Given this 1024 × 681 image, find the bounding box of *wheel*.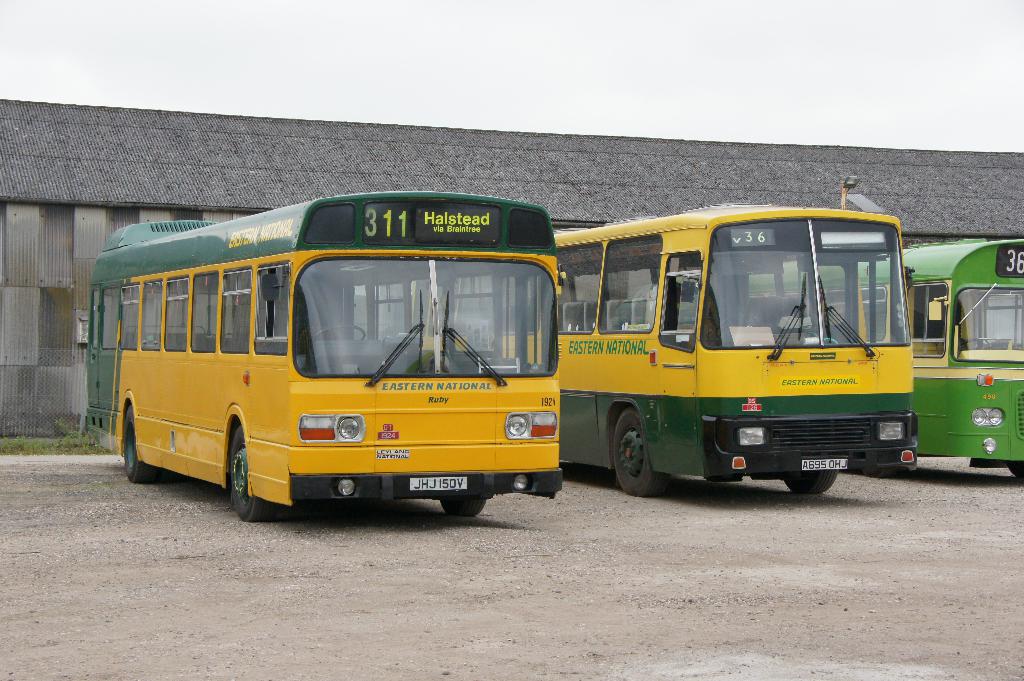
<region>1006, 457, 1023, 473</region>.
